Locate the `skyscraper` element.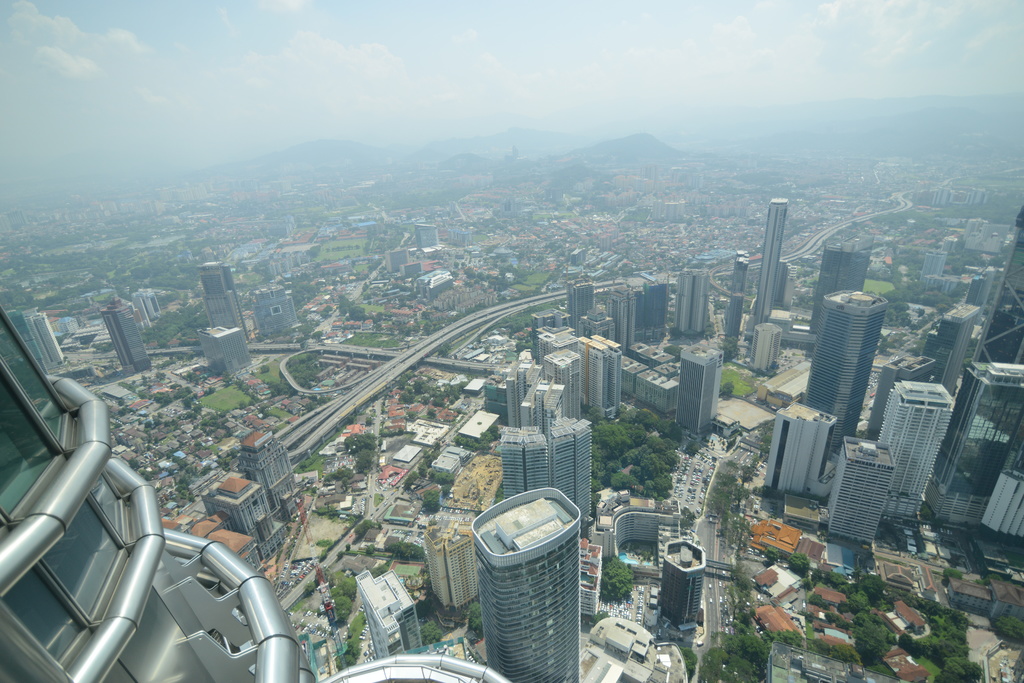
Element bbox: [972, 212, 1023, 361].
